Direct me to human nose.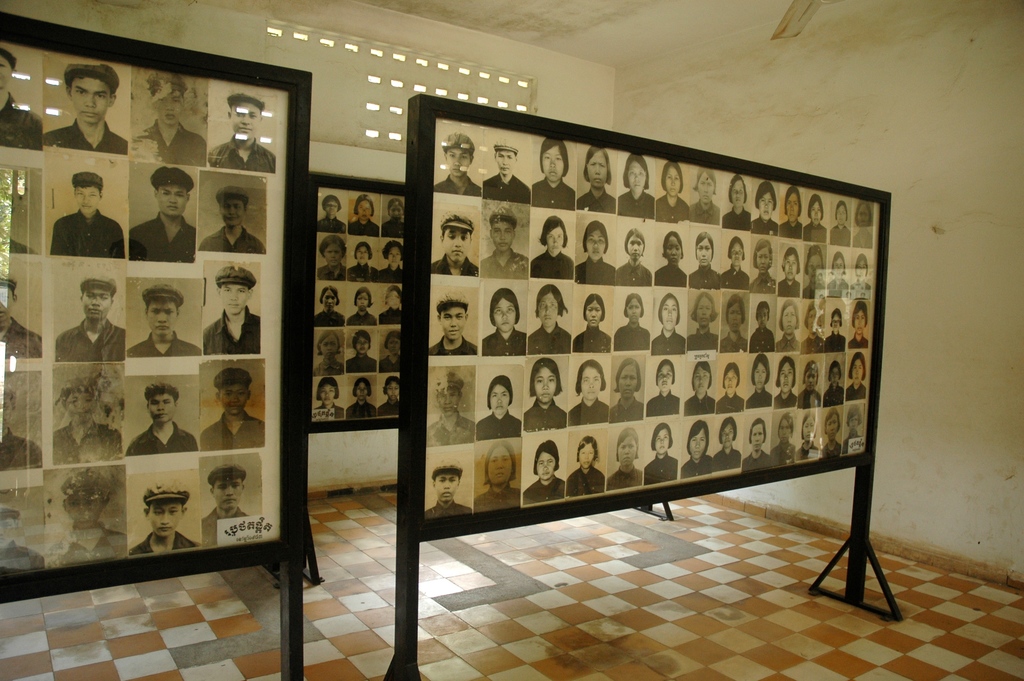
Direction: 731, 314, 737, 320.
